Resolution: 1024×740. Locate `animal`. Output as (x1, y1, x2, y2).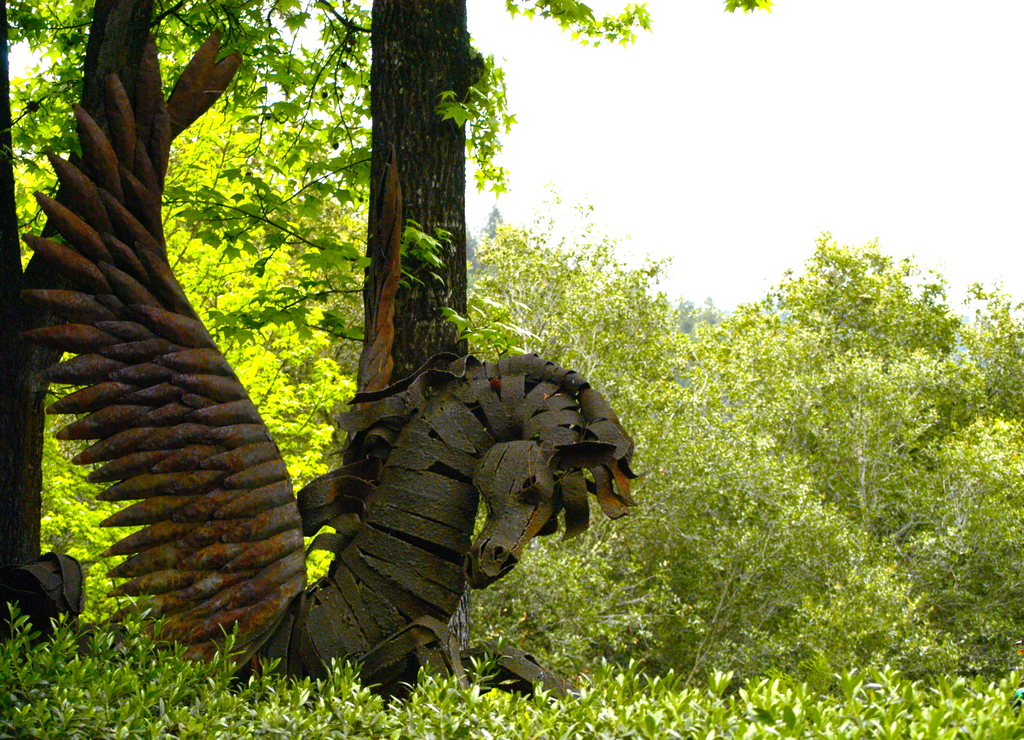
(10, 22, 635, 716).
